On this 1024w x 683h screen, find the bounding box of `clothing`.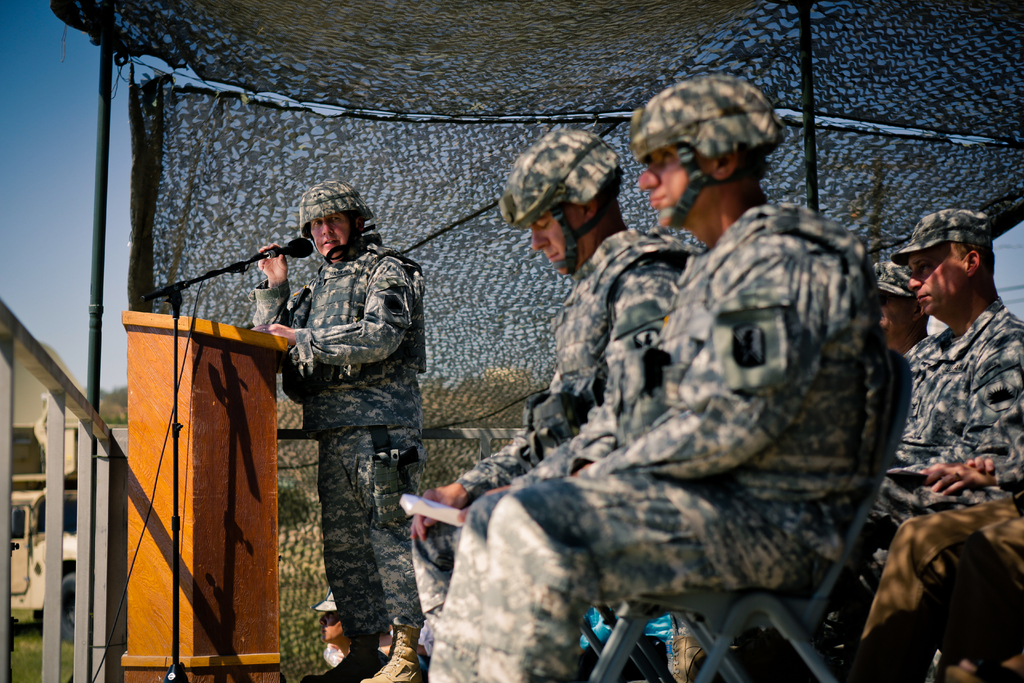
Bounding box: 245,245,431,639.
